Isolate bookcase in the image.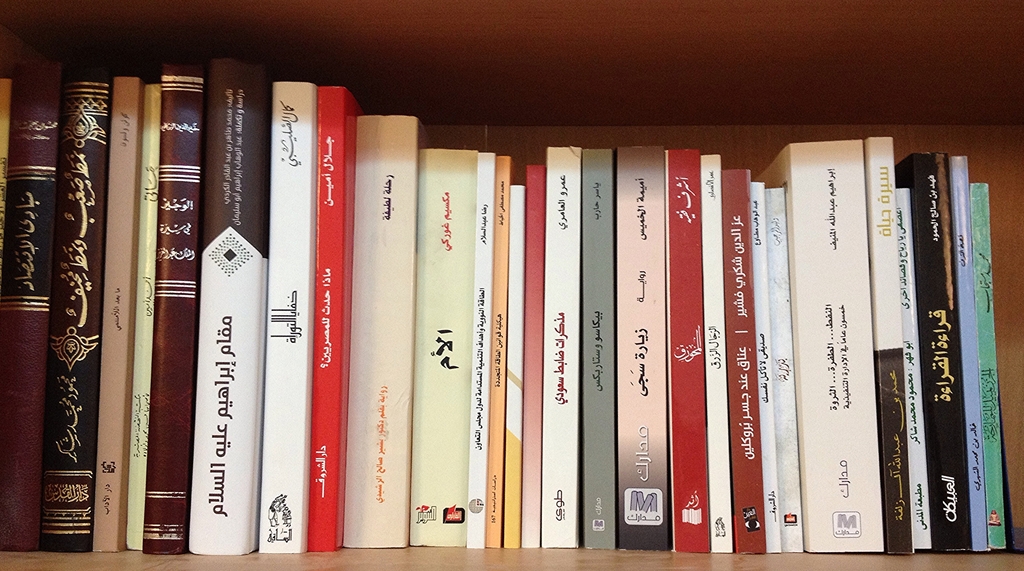
Isolated region: [left=0, top=0, right=1023, bottom=570].
